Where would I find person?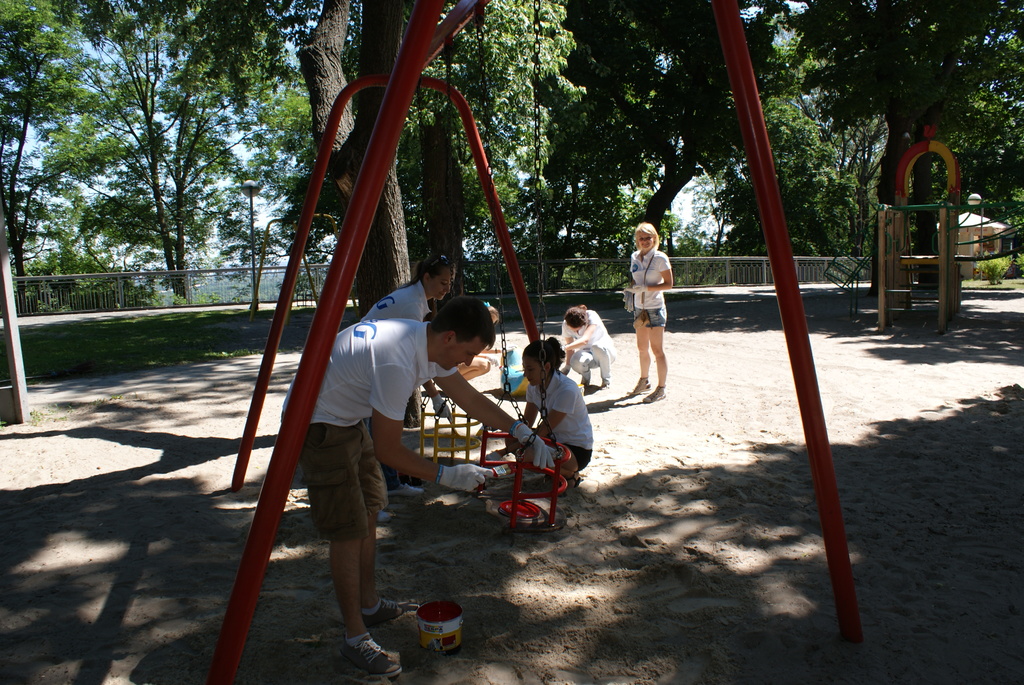
At l=278, t=293, r=535, b=674.
